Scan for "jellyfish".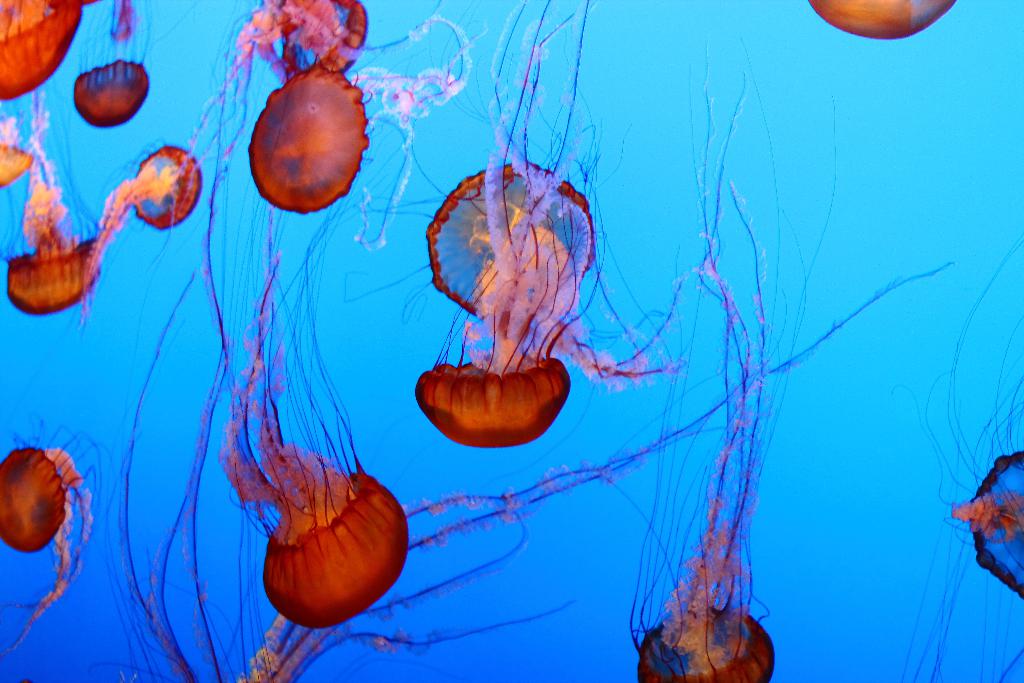
Scan result: box(173, 0, 472, 226).
